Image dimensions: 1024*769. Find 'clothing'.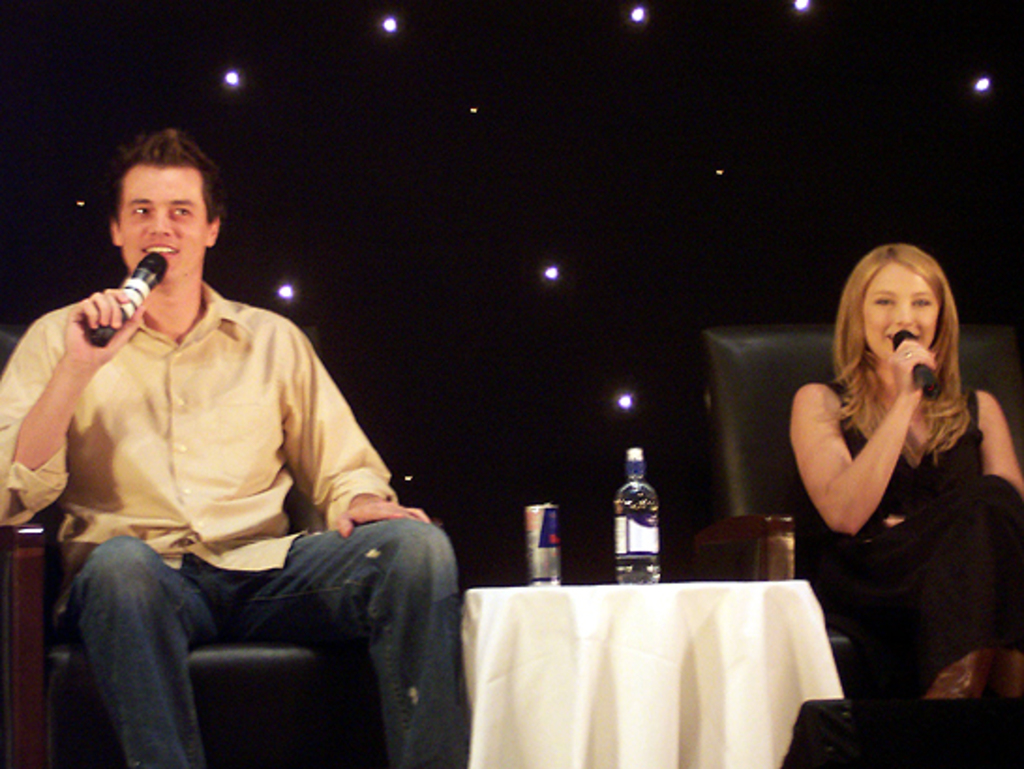
BBox(30, 242, 409, 696).
